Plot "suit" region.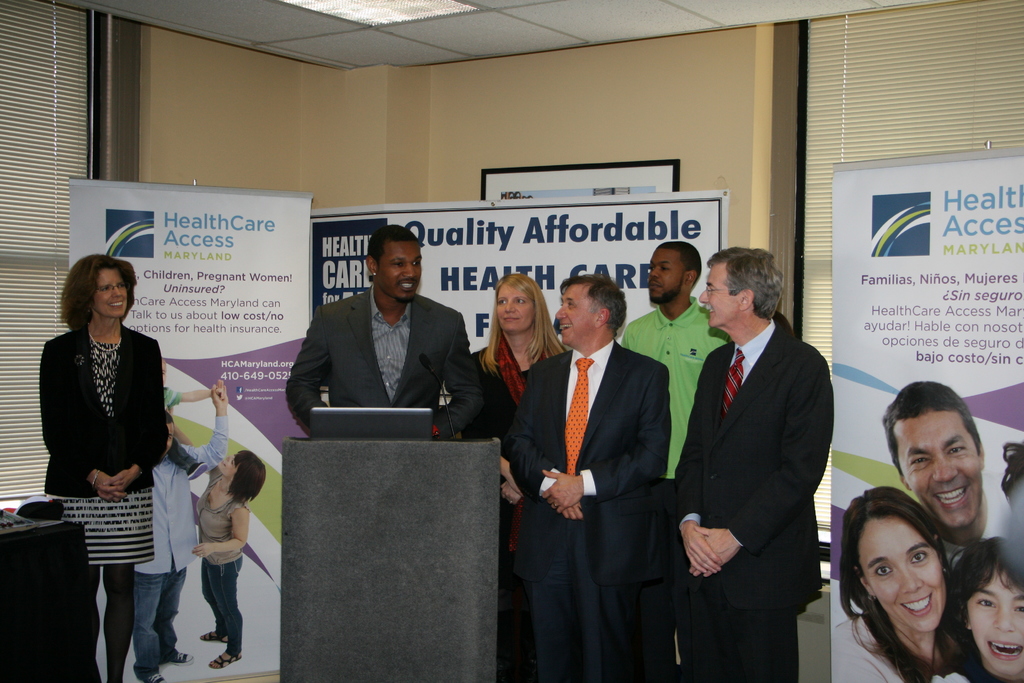
Plotted at (left=513, top=259, right=695, bottom=668).
